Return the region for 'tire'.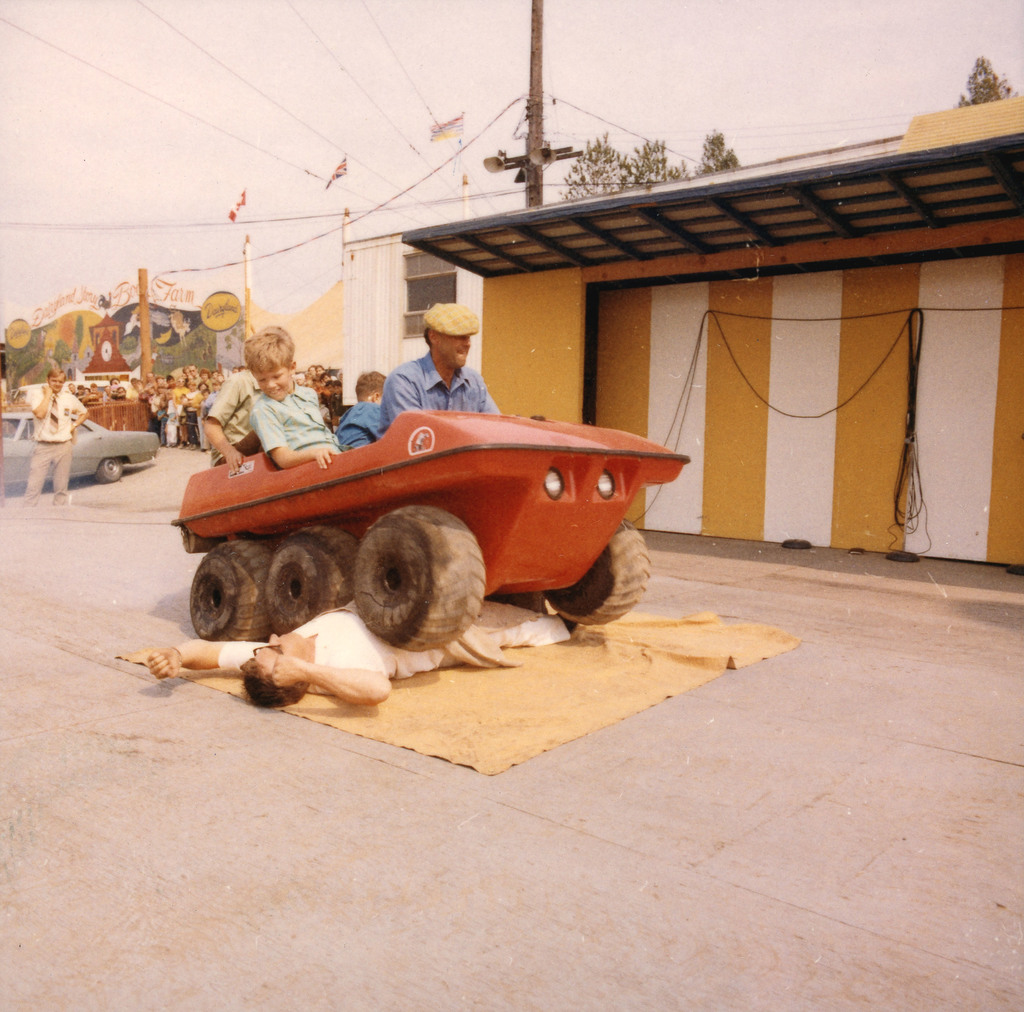
box(259, 531, 346, 635).
